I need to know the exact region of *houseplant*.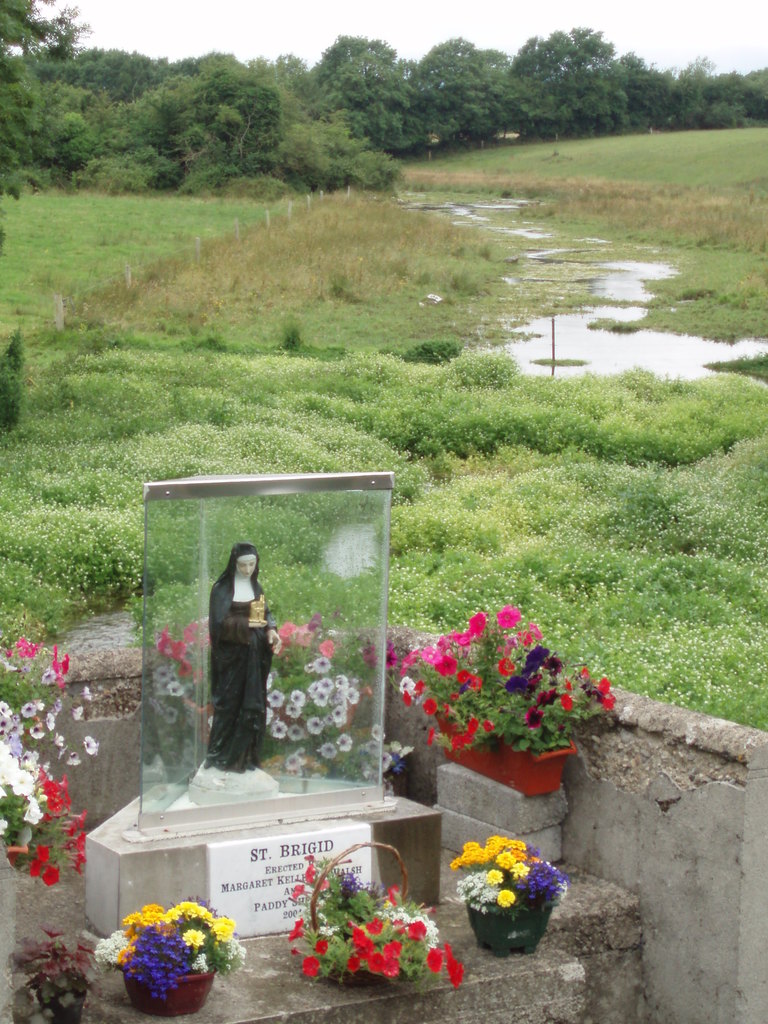
Region: box(287, 842, 471, 984).
